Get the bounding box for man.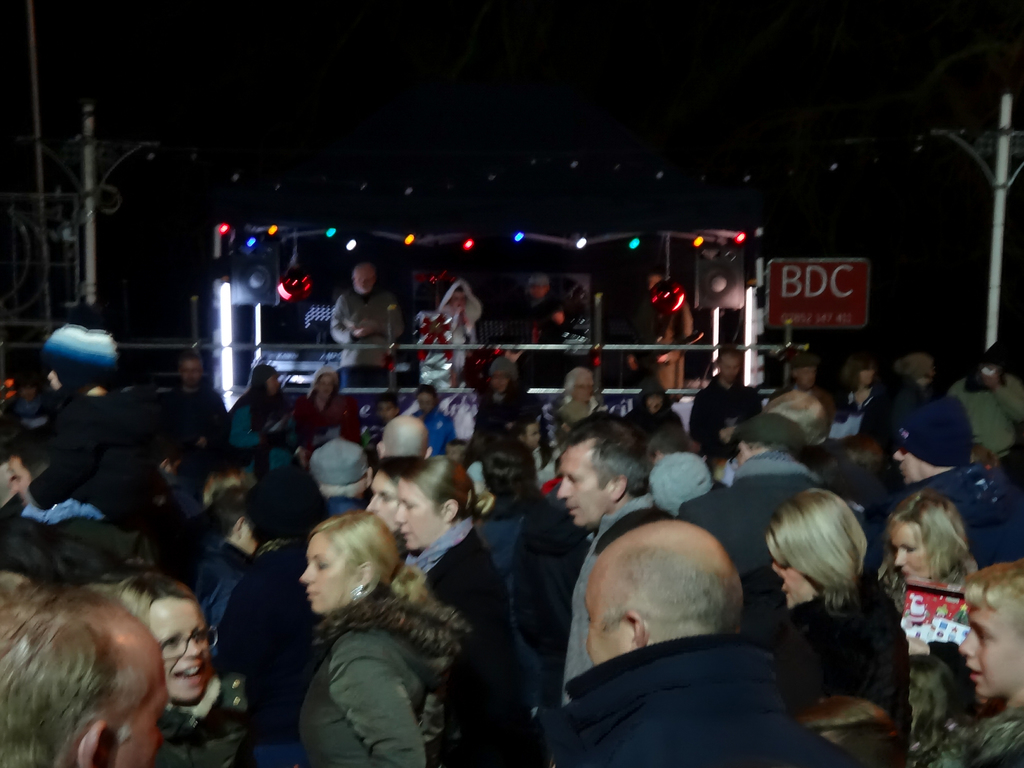
880:389:1023:579.
